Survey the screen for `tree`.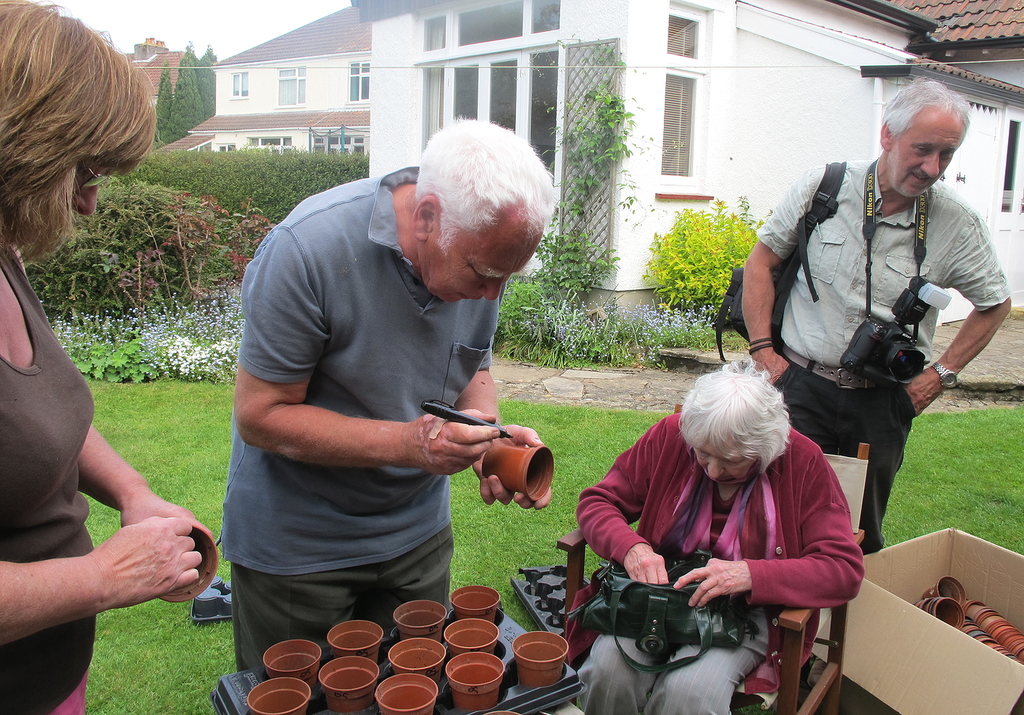
Survey found: bbox=(199, 37, 220, 119).
